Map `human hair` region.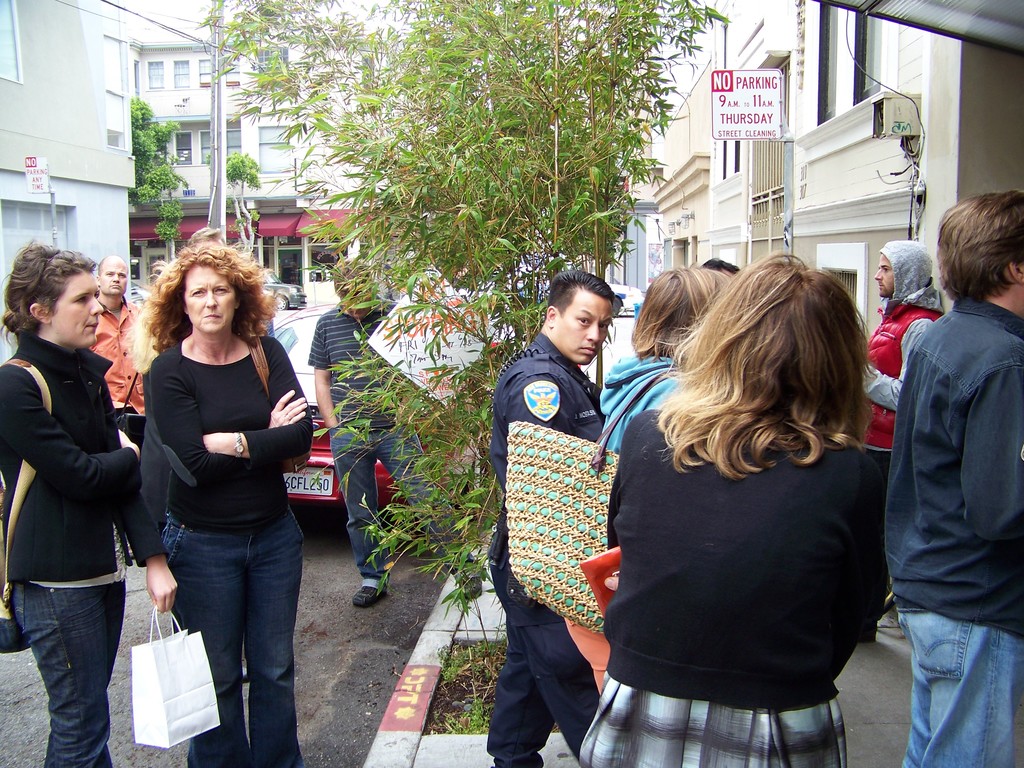
Mapped to <bbox>938, 188, 1023, 304</bbox>.
